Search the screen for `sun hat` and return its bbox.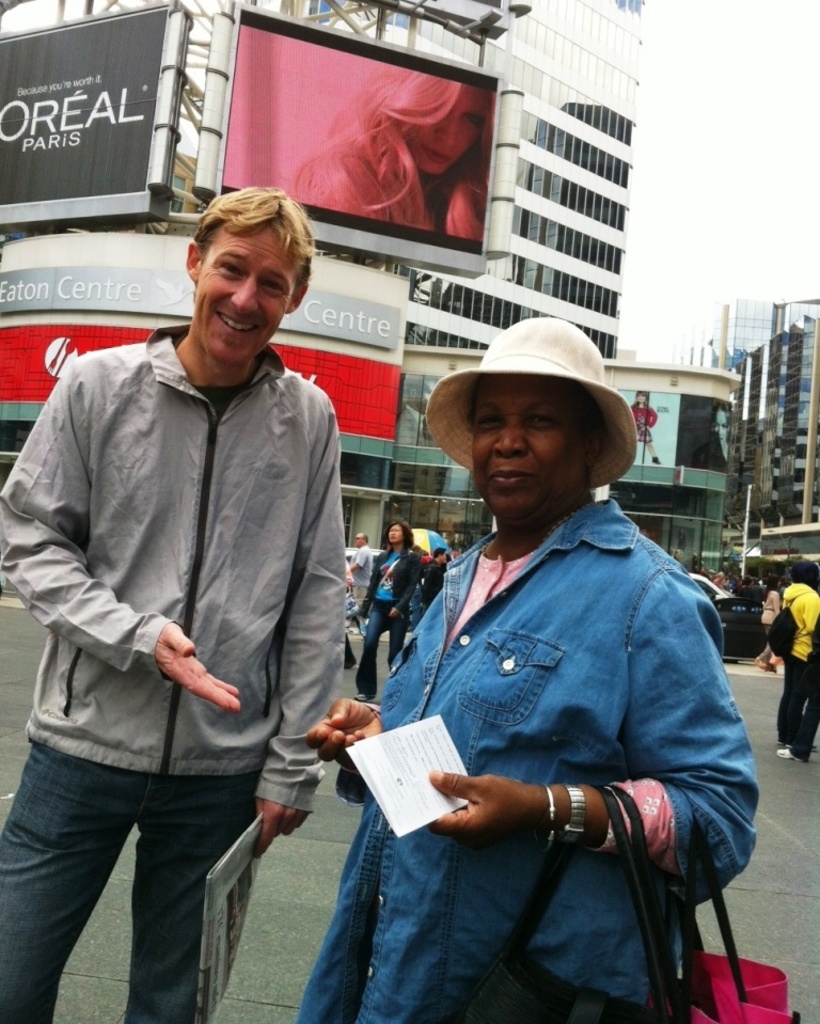
Found: [x1=419, y1=317, x2=652, y2=488].
